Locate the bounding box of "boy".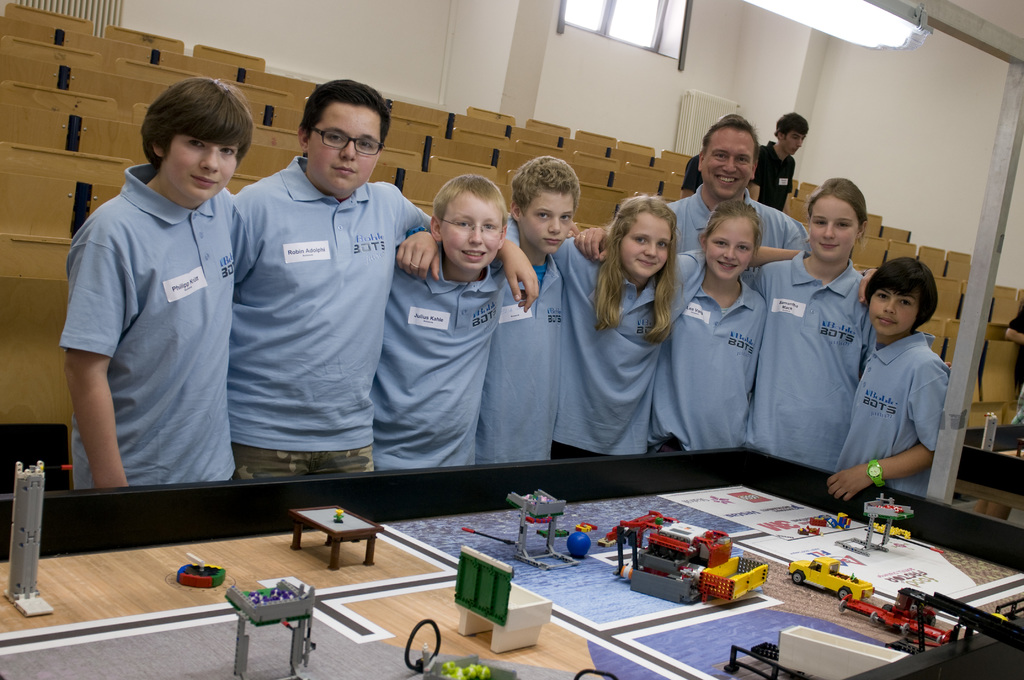
Bounding box: rect(369, 179, 531, 471).
